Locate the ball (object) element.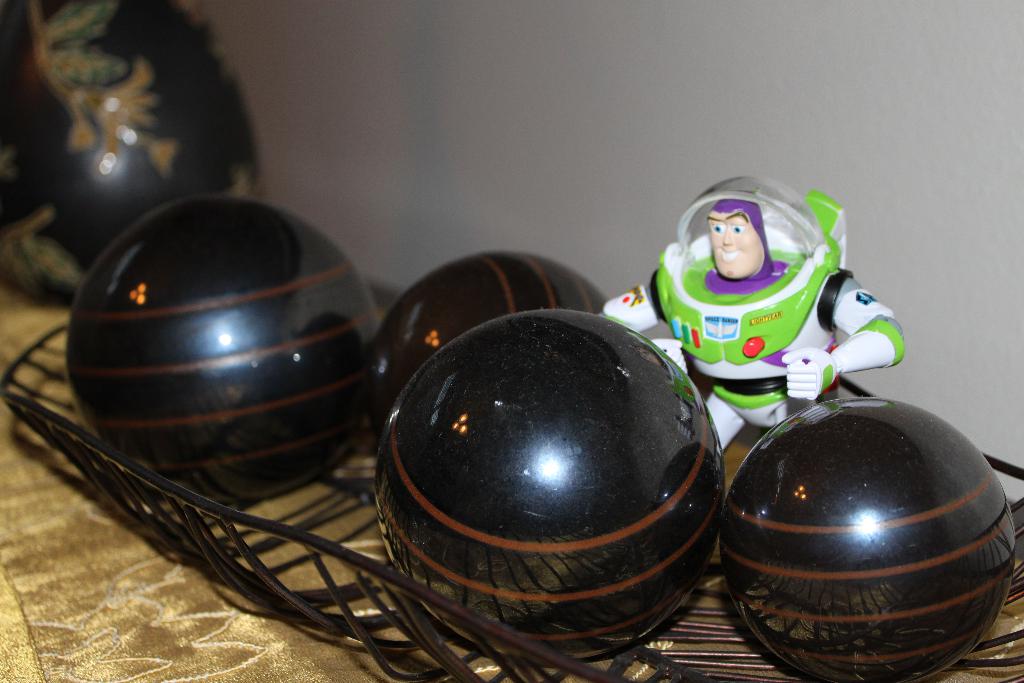
Element bbox: [left=373, top=305, right=723, bottom=654].
